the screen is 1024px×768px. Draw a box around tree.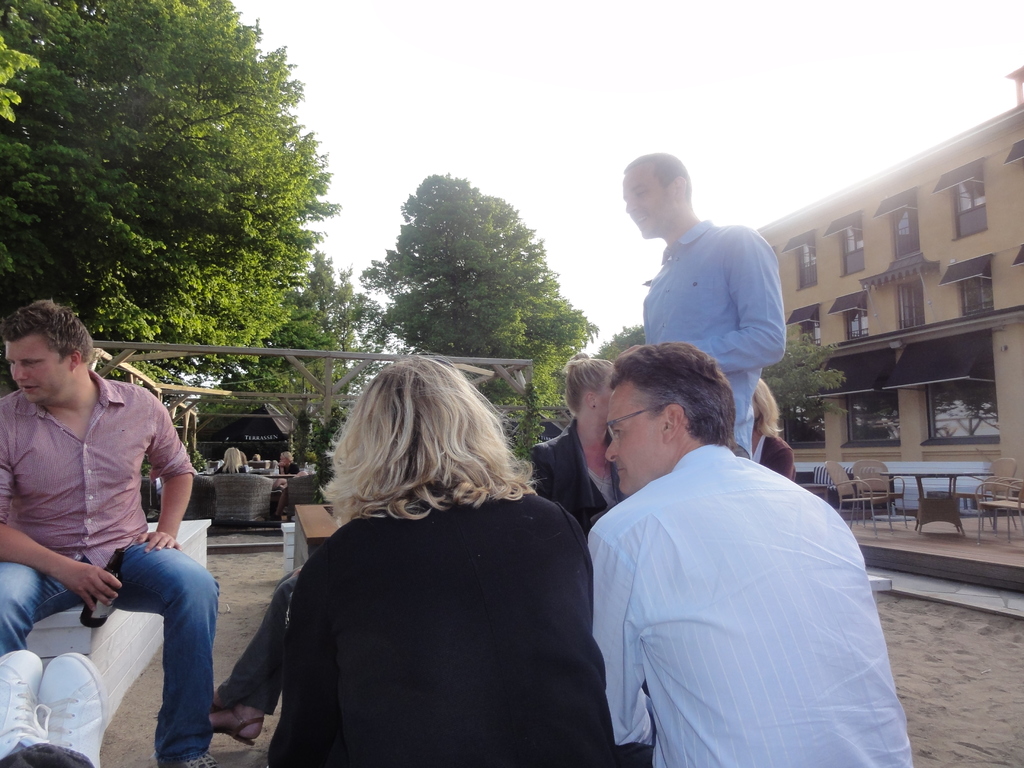
l=0, t=0, r=330, b=380.
